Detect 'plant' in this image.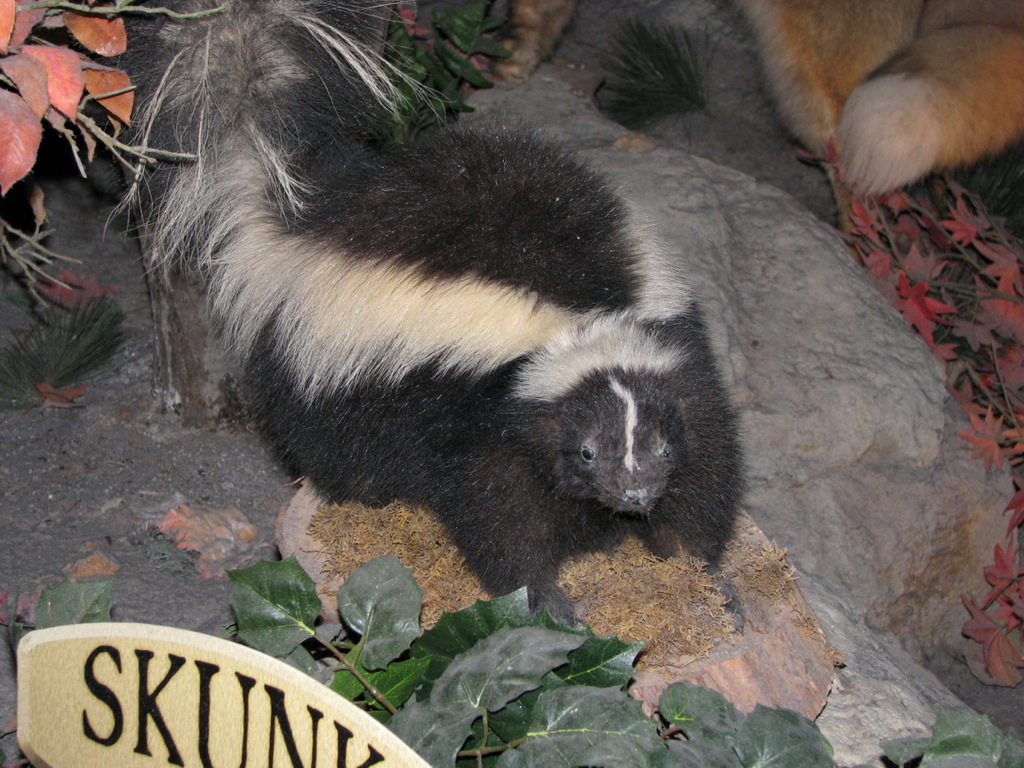
Detection: bbox(820, 134, 1023, 686).
